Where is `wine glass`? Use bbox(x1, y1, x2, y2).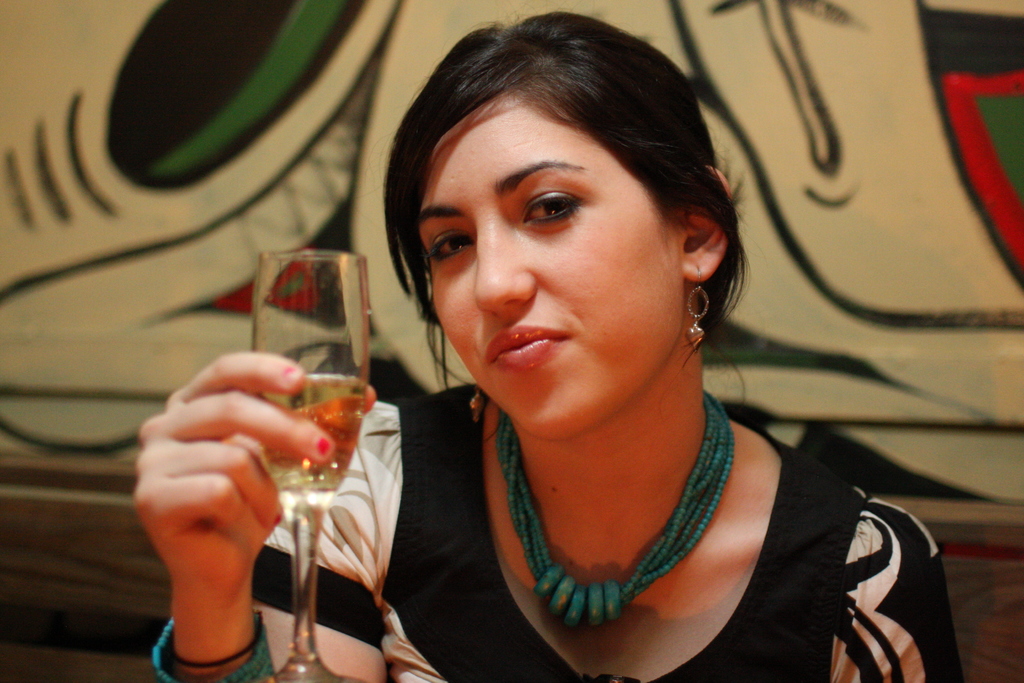
bbox(257, 251, 365, 682).
